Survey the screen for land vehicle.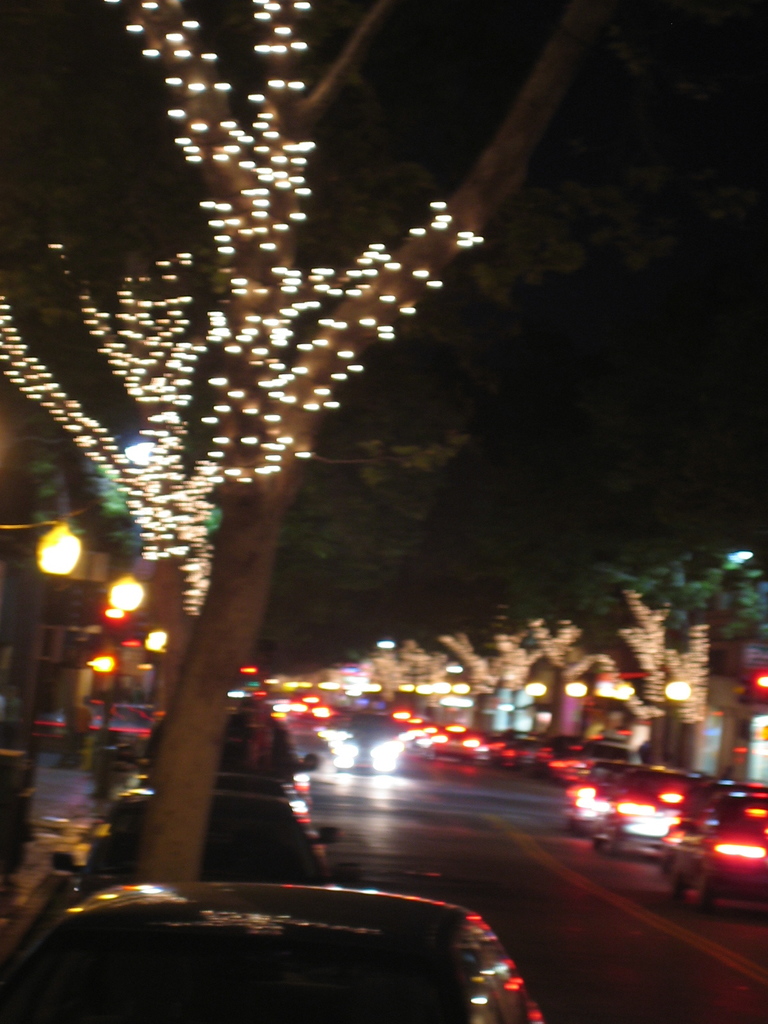
Survey found: (x1=563, y1=777, x2=626, y2=840).
